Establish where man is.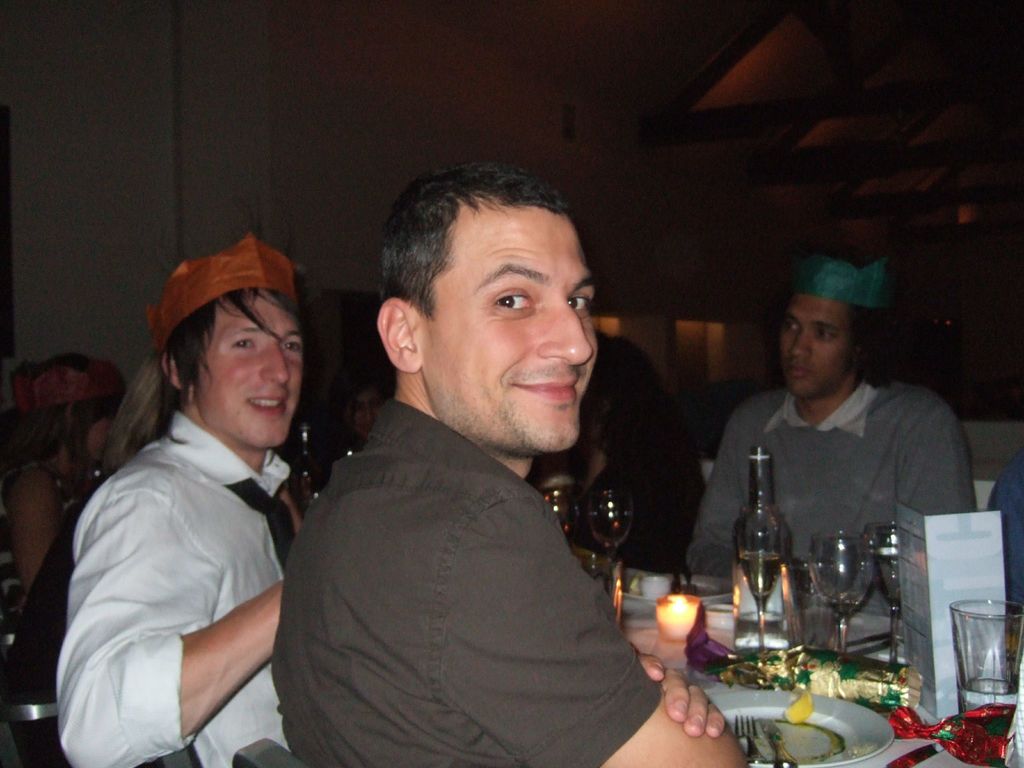
Established at (981, 456, 1023, 604).
